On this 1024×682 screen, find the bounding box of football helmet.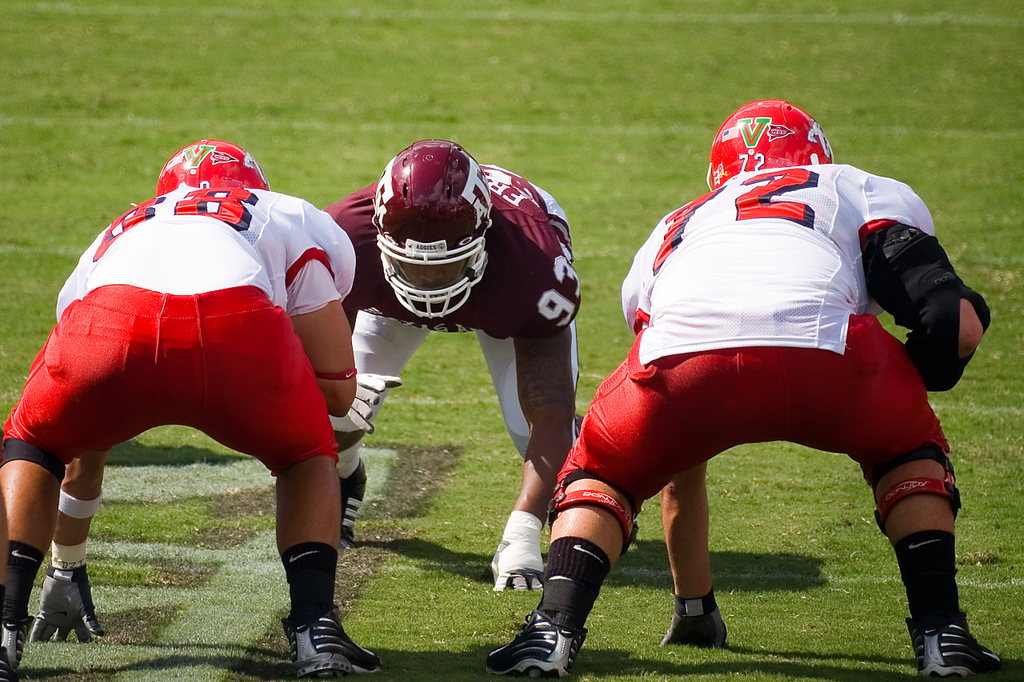
Bounding box: bbox=(712, 90, 815, 197).
